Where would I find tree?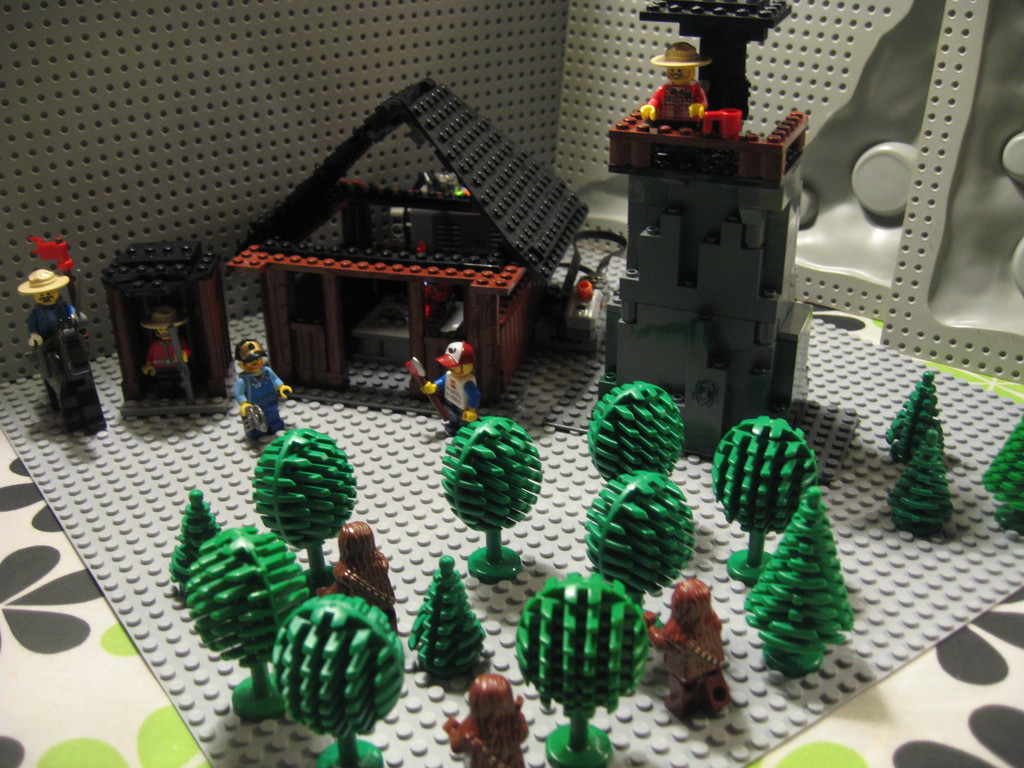
At x1=273, y1=592, x2=411, y2=760.
